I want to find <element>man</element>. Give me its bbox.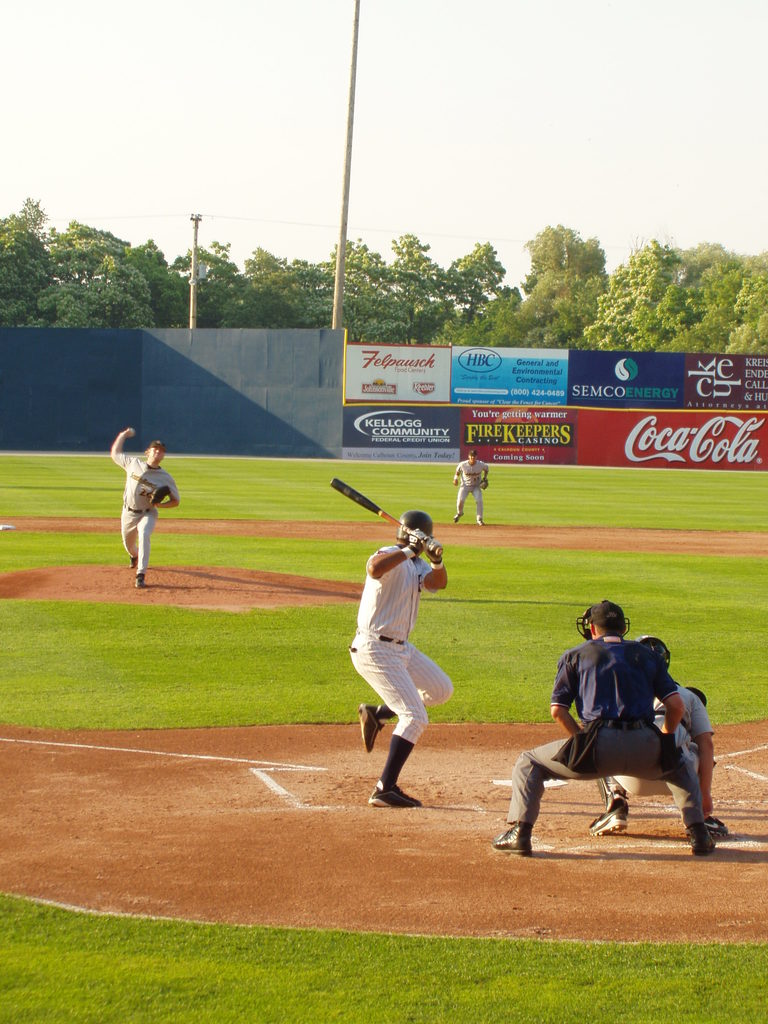
box=[353, 508, 453, 811].
